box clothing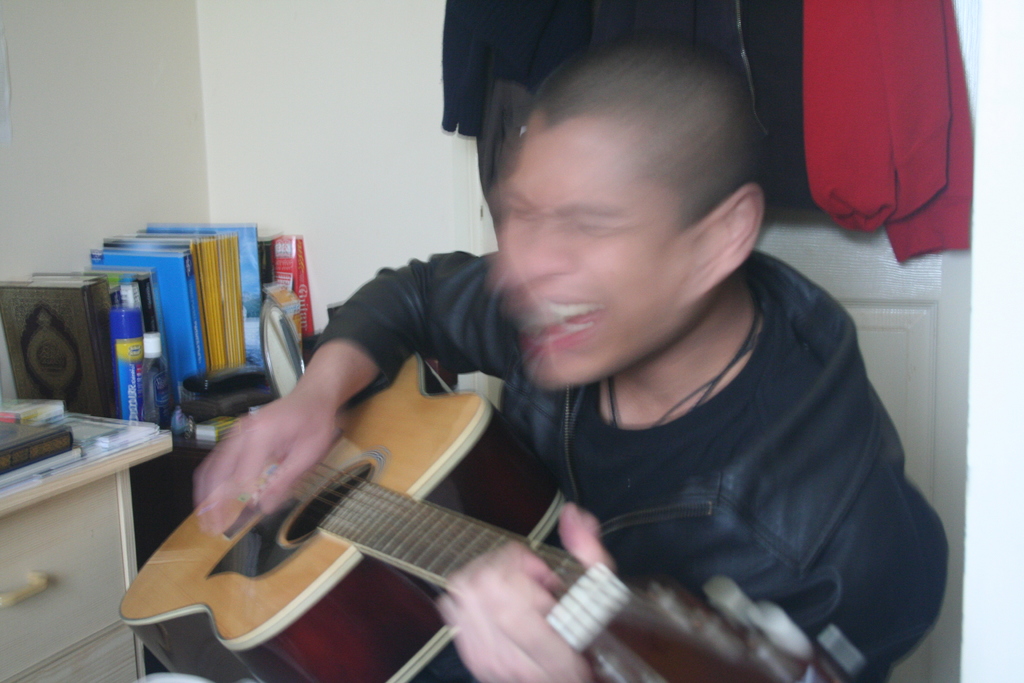
Rect(435, 0, 825, 194)
